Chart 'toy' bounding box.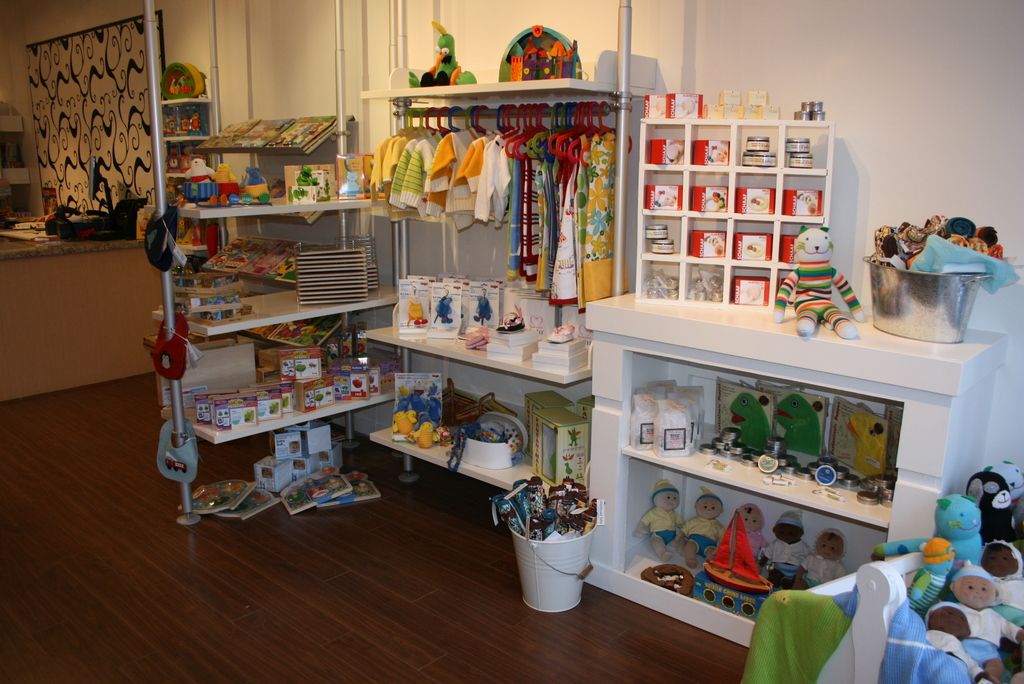
Charted: 904,533,948,614.
